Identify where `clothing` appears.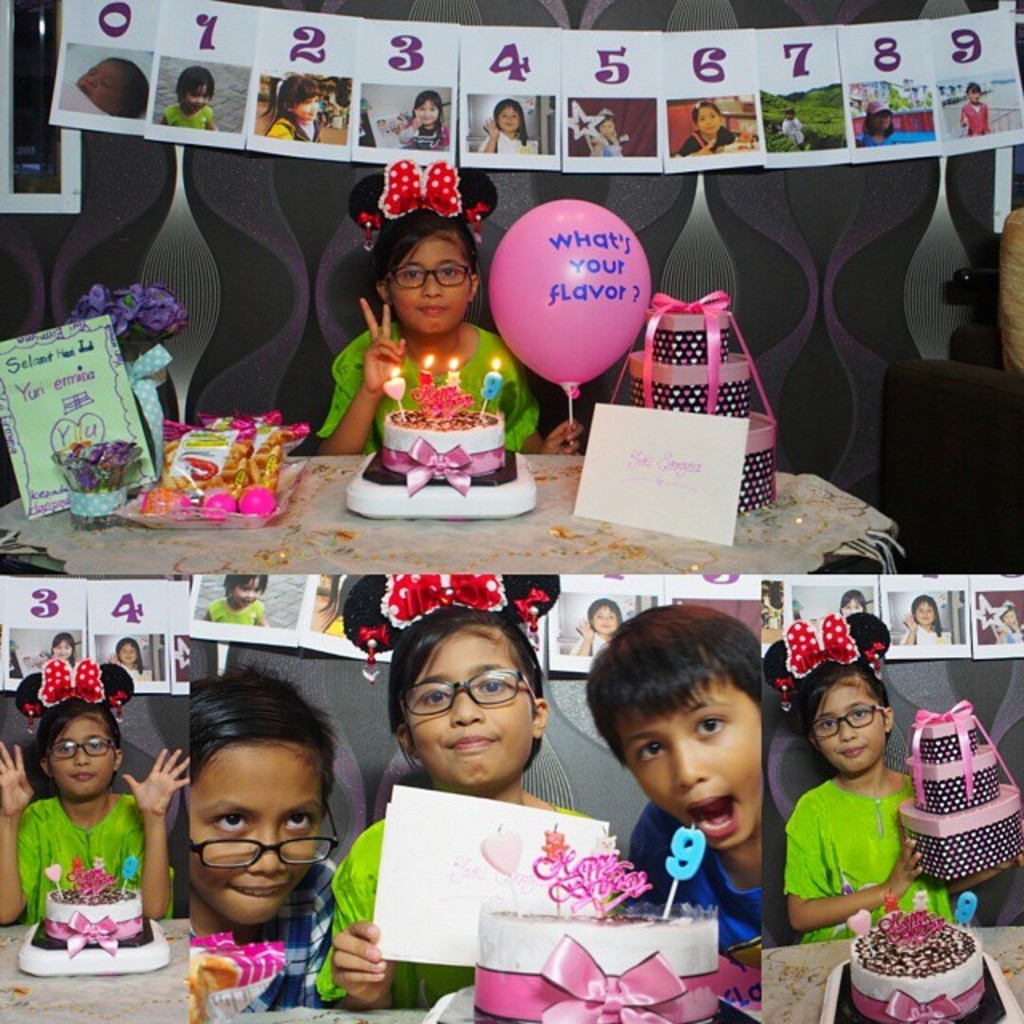
Appears at [x1=678, y1=126, x2=730, y2=155].
